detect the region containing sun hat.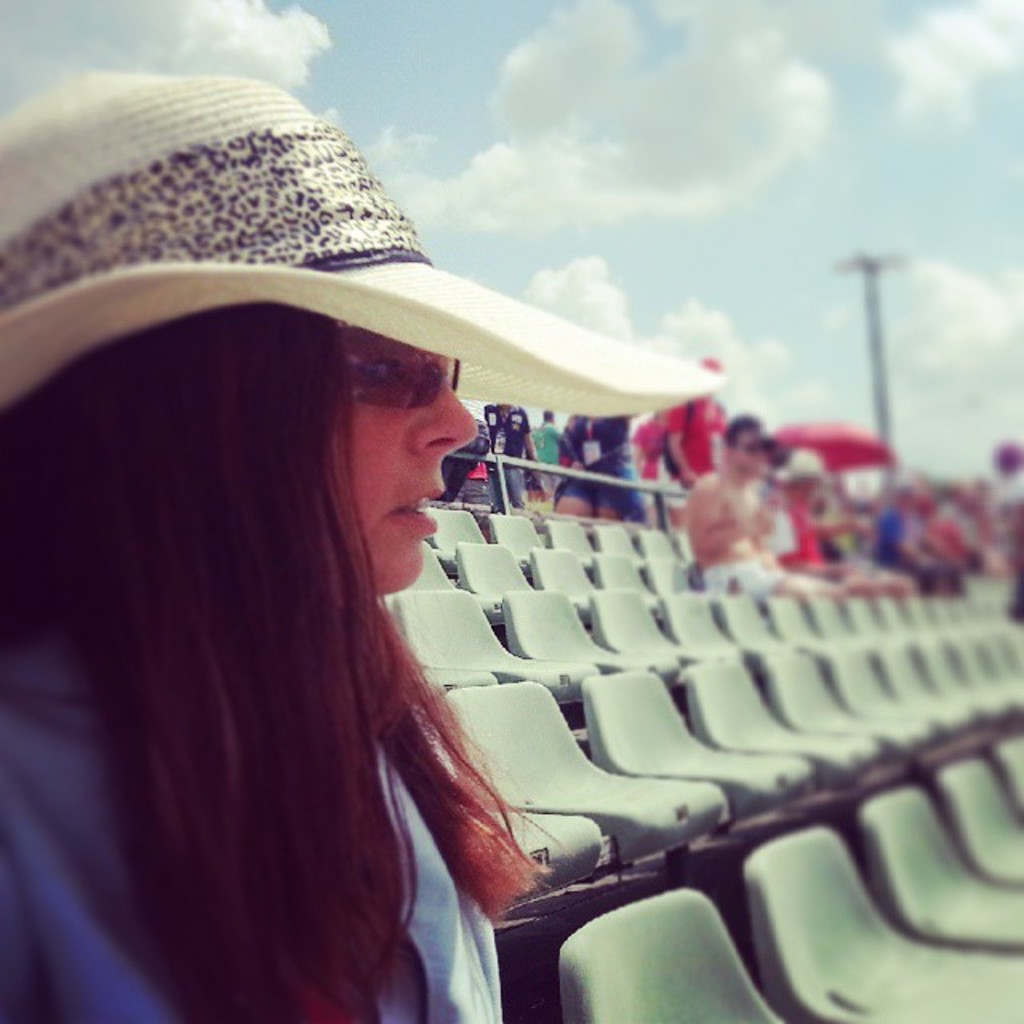
l=776, t=446, r=838, b=483.
